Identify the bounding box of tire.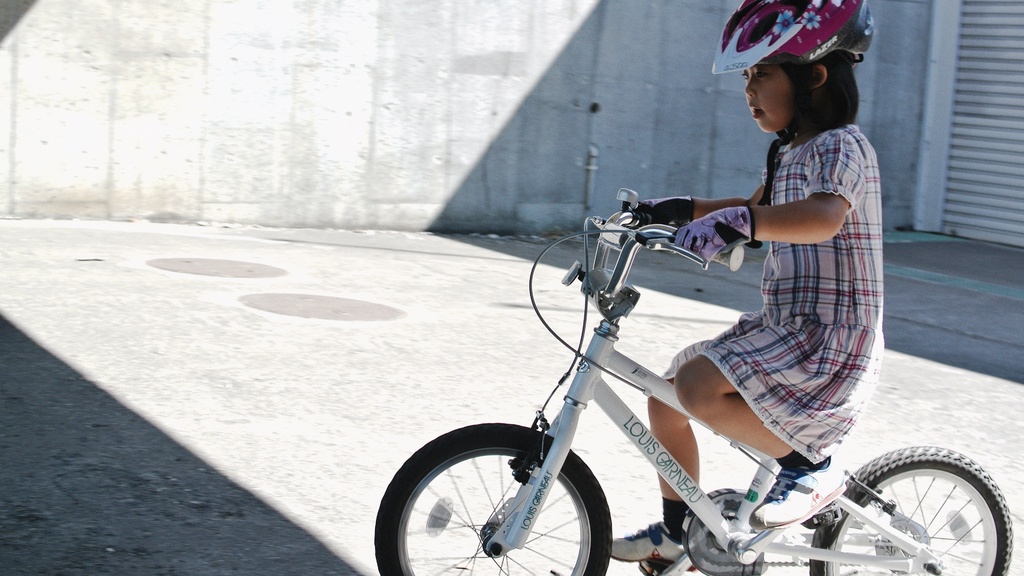
(left=382, top=424, right=613, bottom=557).
